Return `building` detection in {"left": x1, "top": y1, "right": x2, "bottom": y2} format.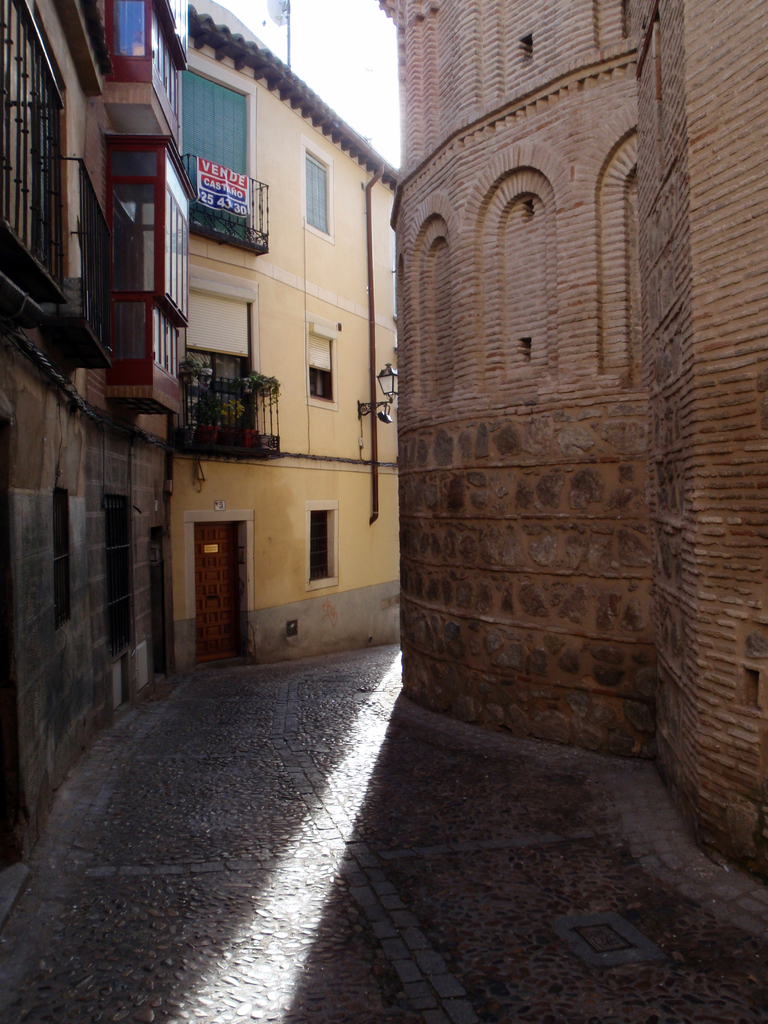
{"left": 0, "top": 0, "right": 190, "bottom": 906}.
